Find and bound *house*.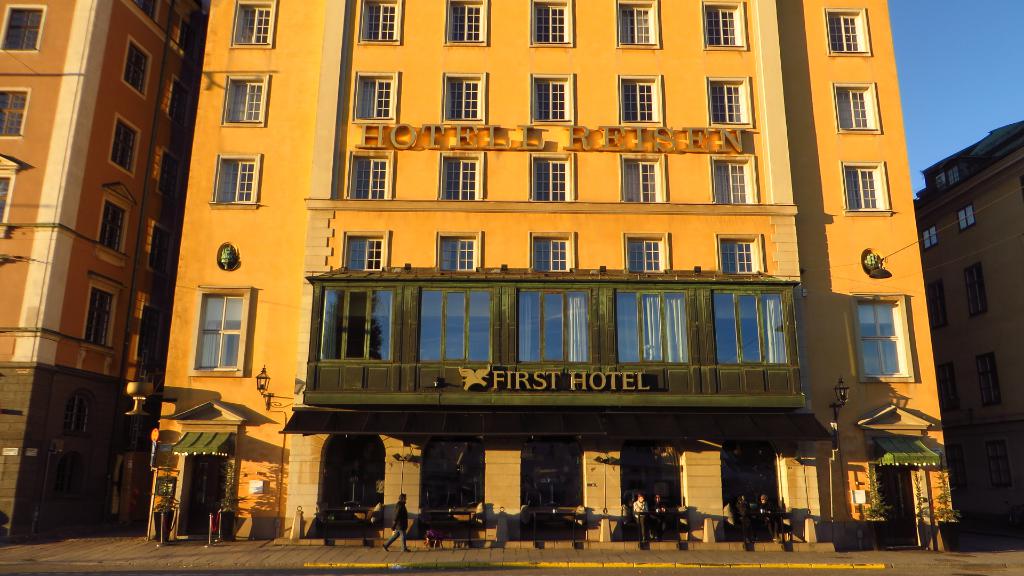
Bound: box(915, 116, 1023, 536).
